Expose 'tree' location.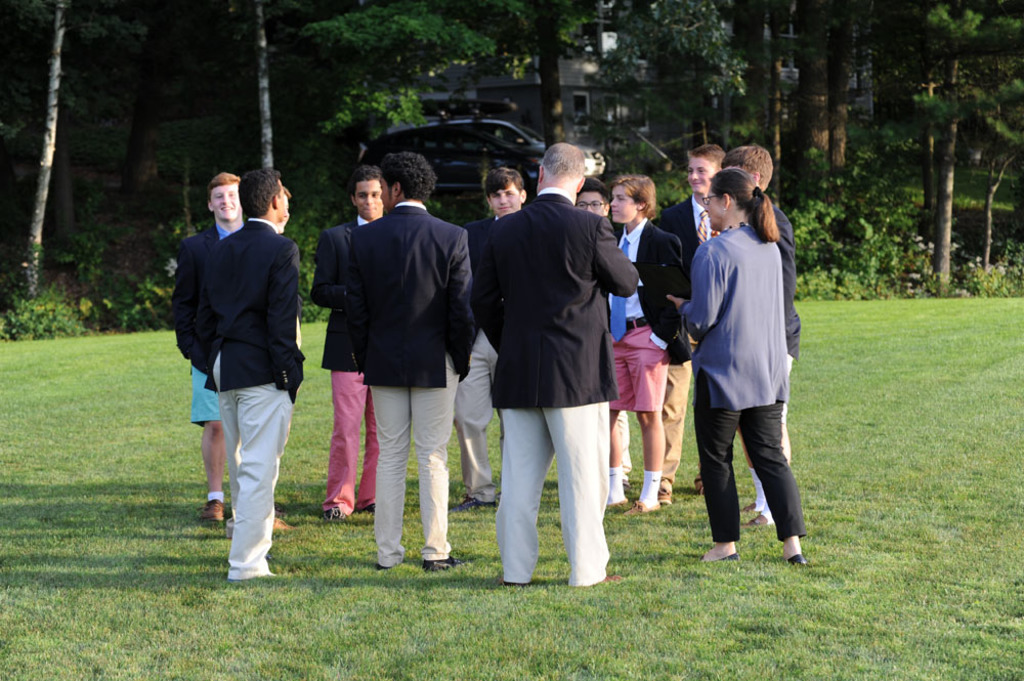
Exposed at detection(284, 0, 498, 214).
